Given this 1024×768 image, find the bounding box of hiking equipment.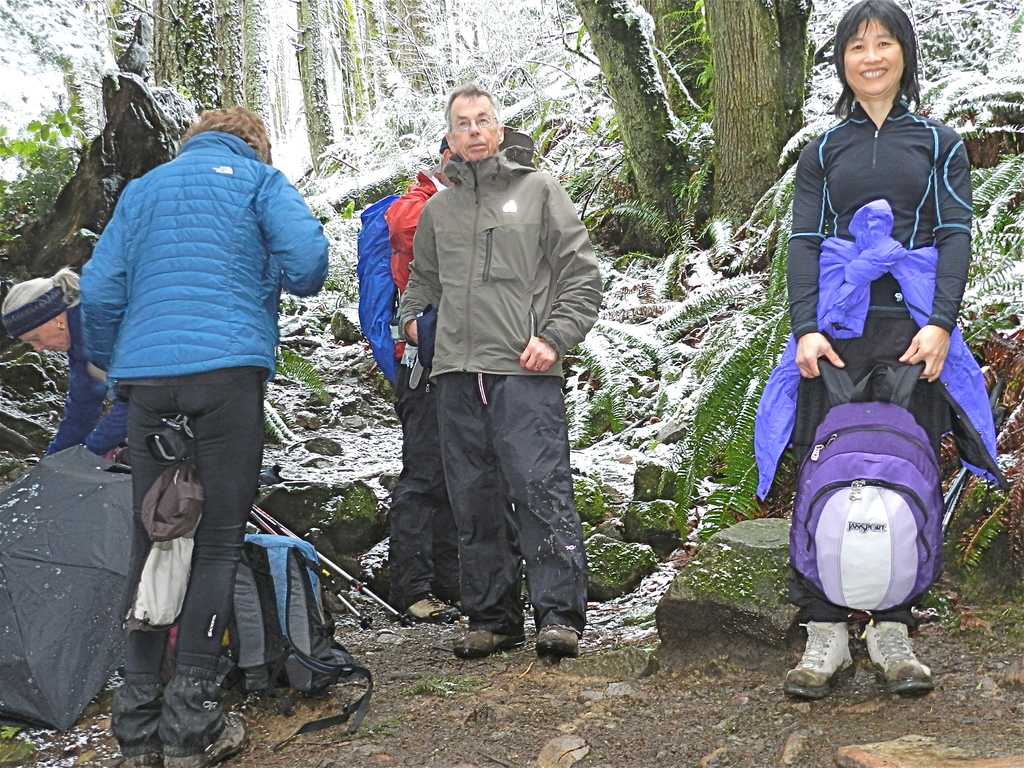
<box>454,618,518,663</box>.
